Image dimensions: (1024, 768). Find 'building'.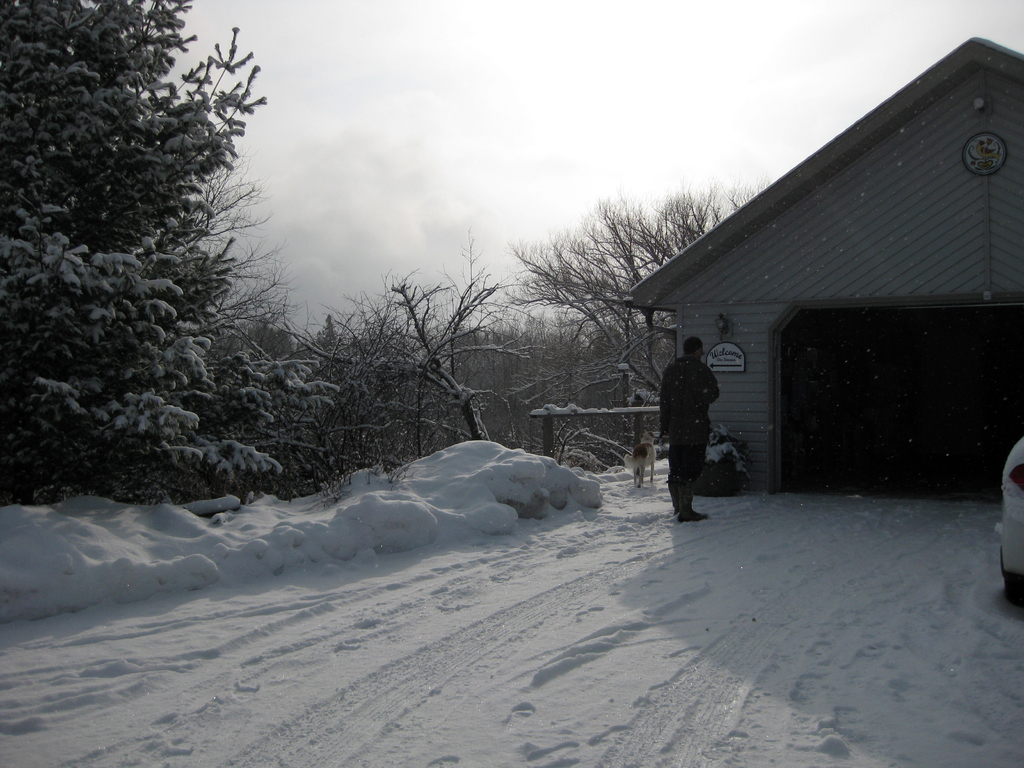
Rect(628, 36, 1023, 494).
